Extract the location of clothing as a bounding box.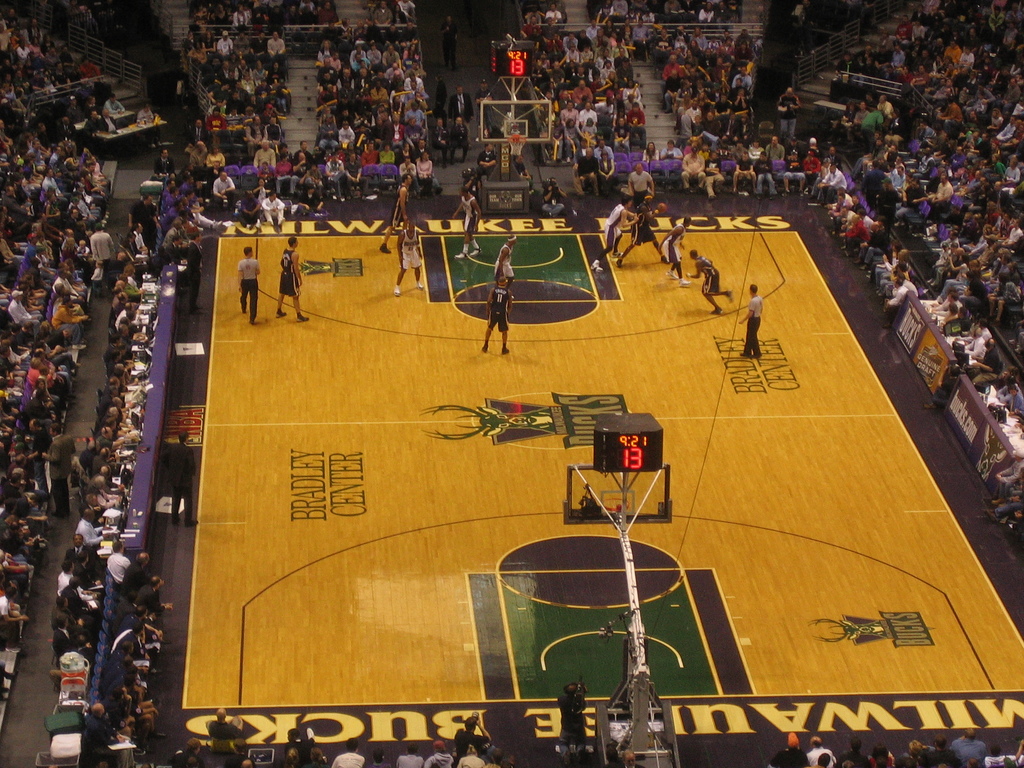
left=397, top=235, right=432, bottom=273.
